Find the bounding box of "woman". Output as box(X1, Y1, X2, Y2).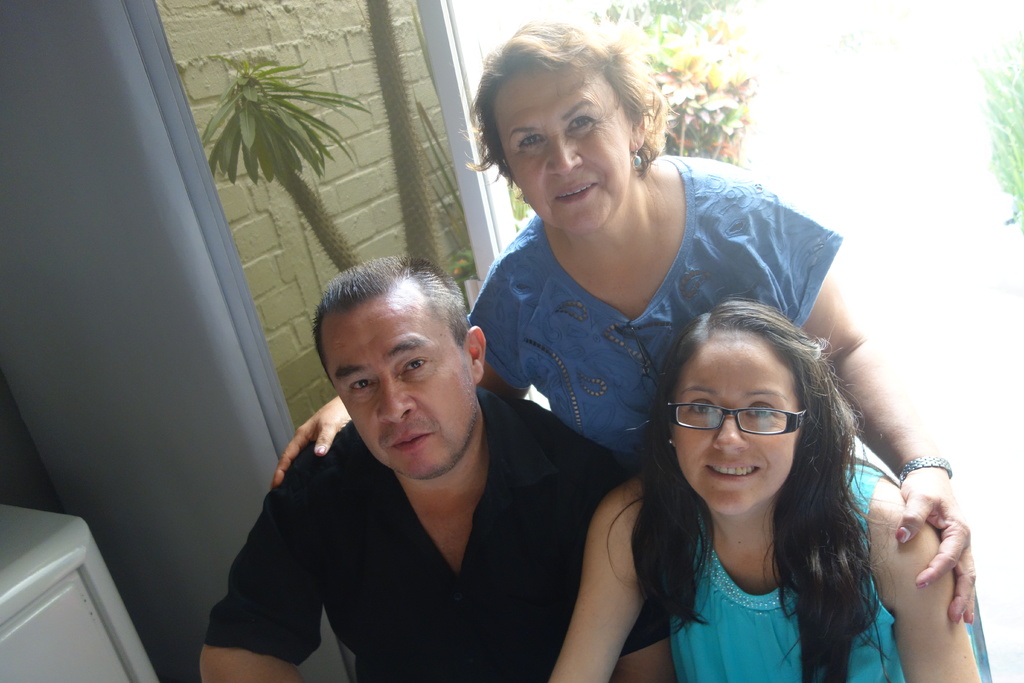
box(270, 19, 981, 618).
